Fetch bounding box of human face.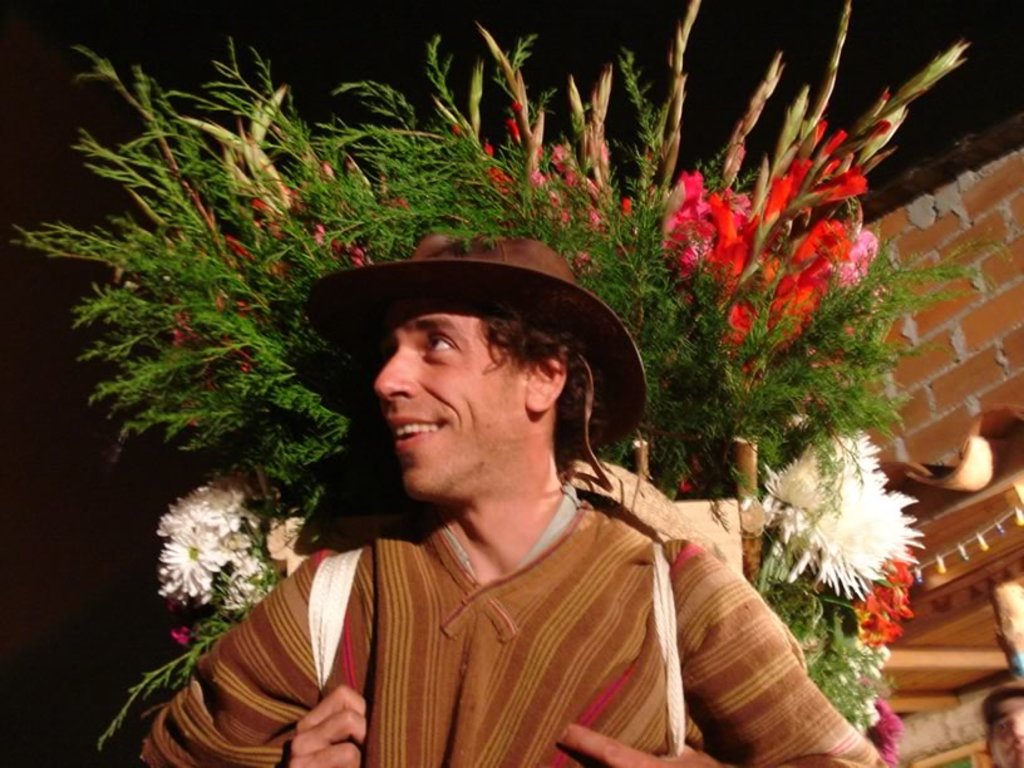
Bbox: select_region(375, 296, 527, 497).
